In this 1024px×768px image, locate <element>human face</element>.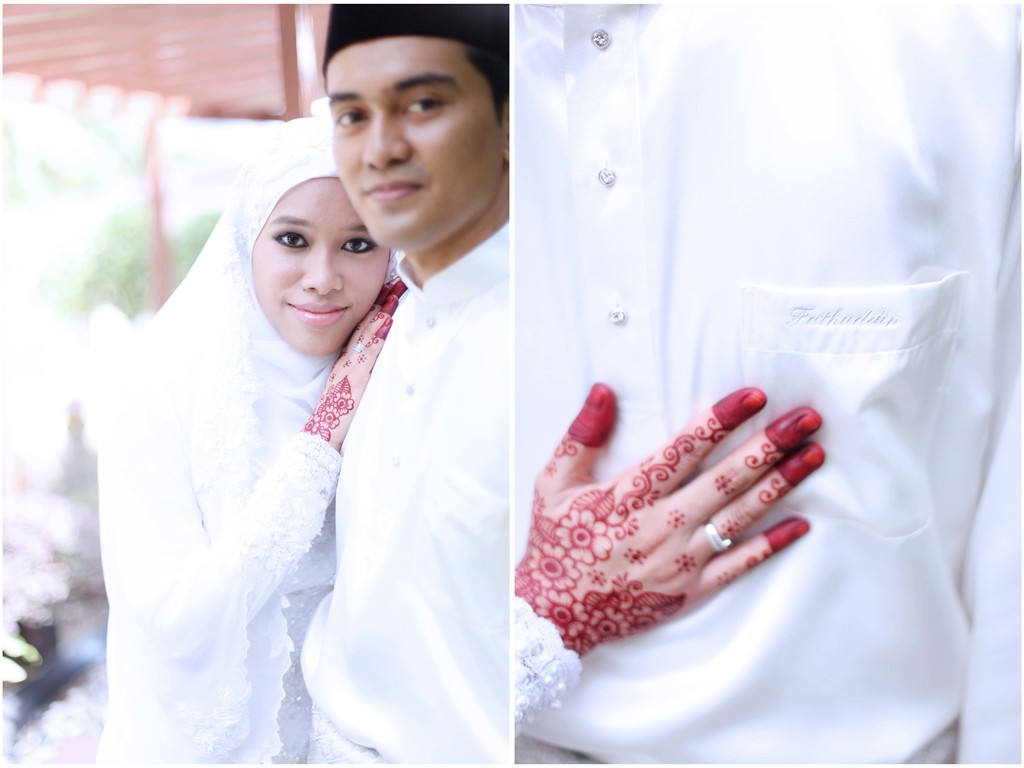
Bounding box: [left=250, top=177, right=391, bottom=355].
